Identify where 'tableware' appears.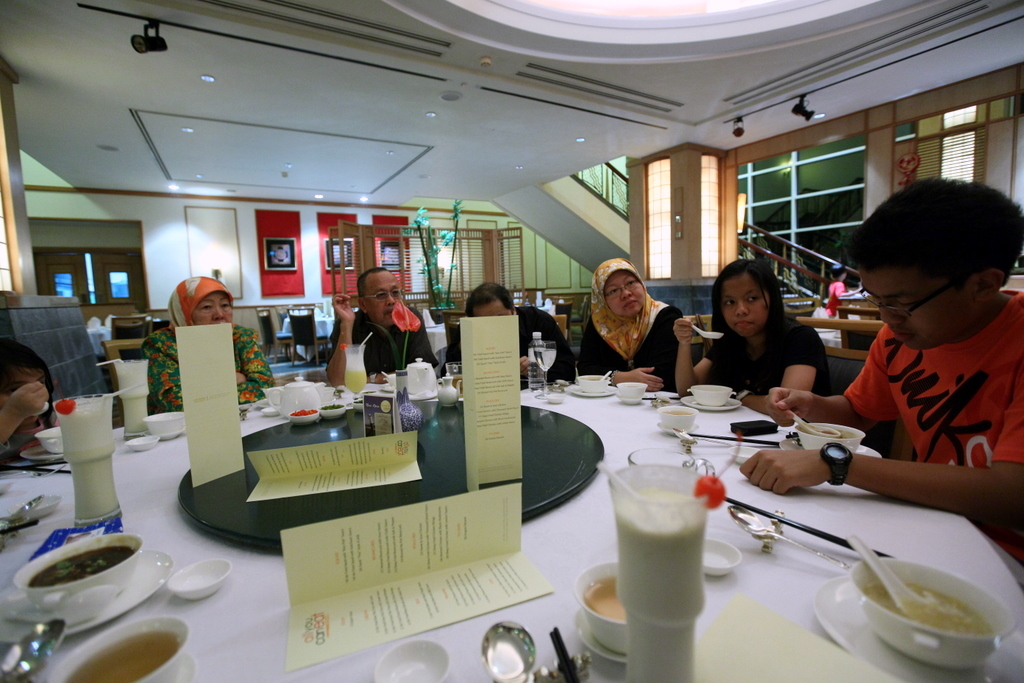
Appears at [x1=42, y1=620, x2=195, y2=682].
